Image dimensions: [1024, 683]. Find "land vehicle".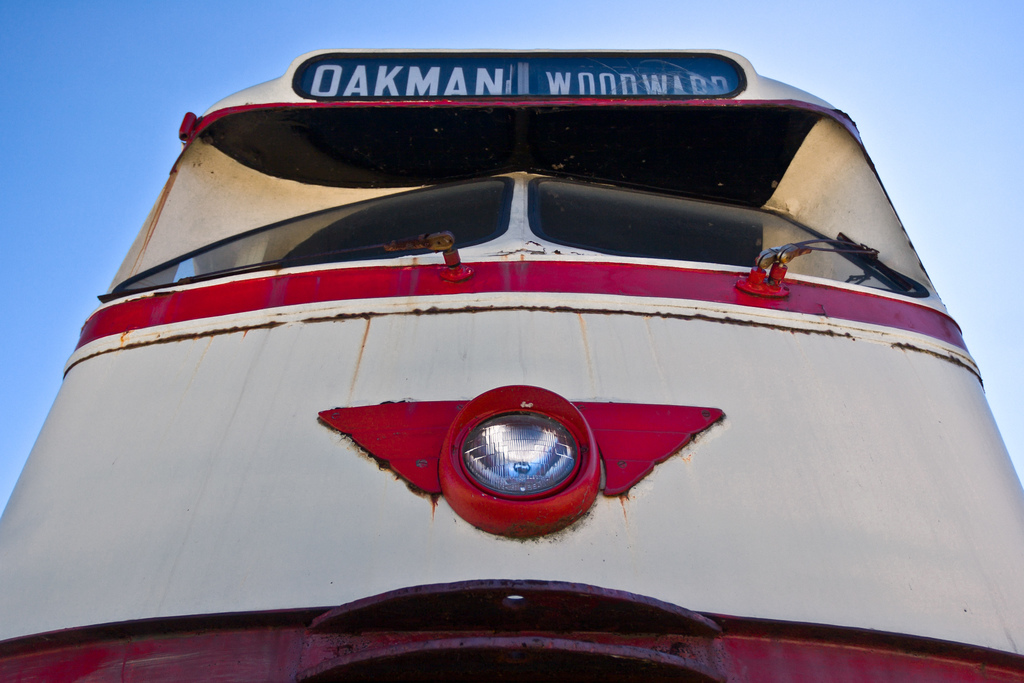
{"x1": 95, "y1": 31, "x2": 999, "y2": 661}.
